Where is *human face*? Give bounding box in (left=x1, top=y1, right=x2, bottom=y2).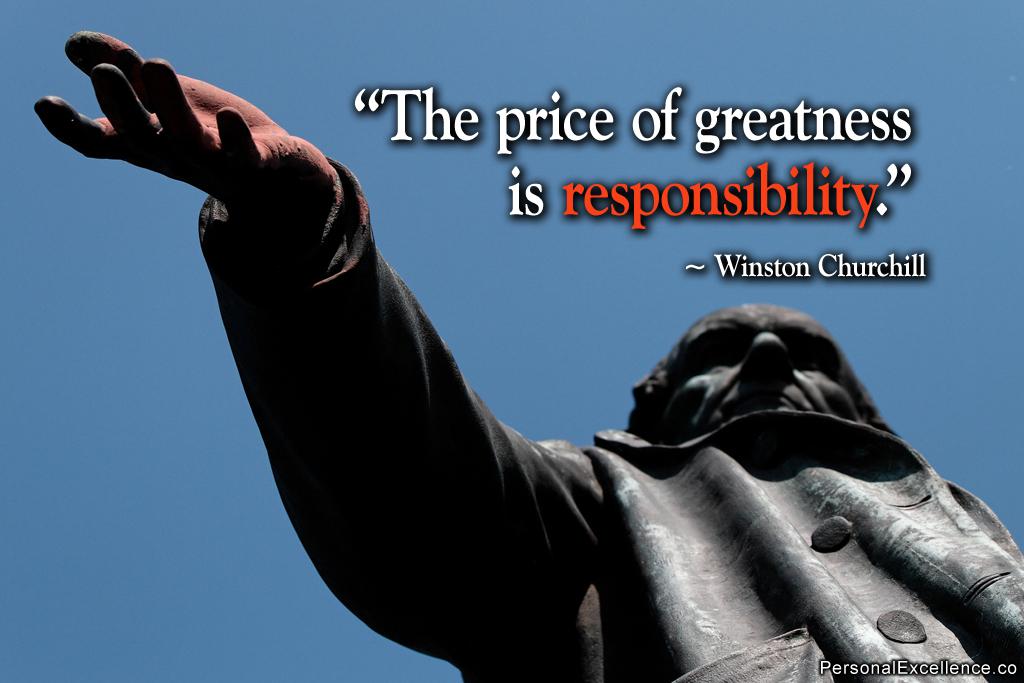
(left=672, top=302, right=857, bottom=427).
